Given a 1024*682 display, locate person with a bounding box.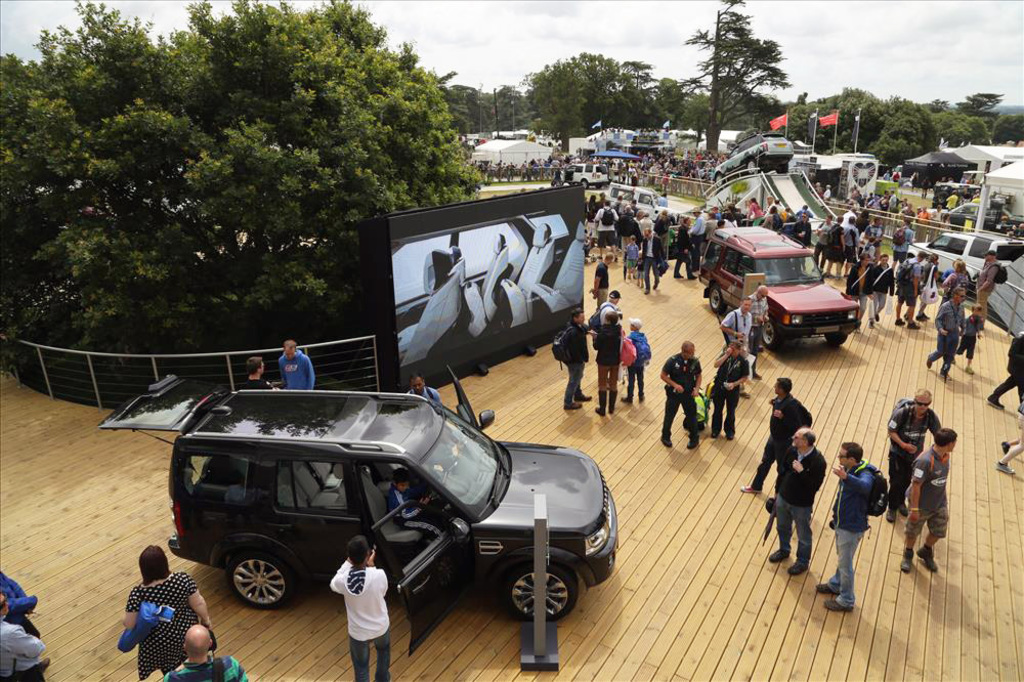
Located: BBox(591, 304, 629, 417).
